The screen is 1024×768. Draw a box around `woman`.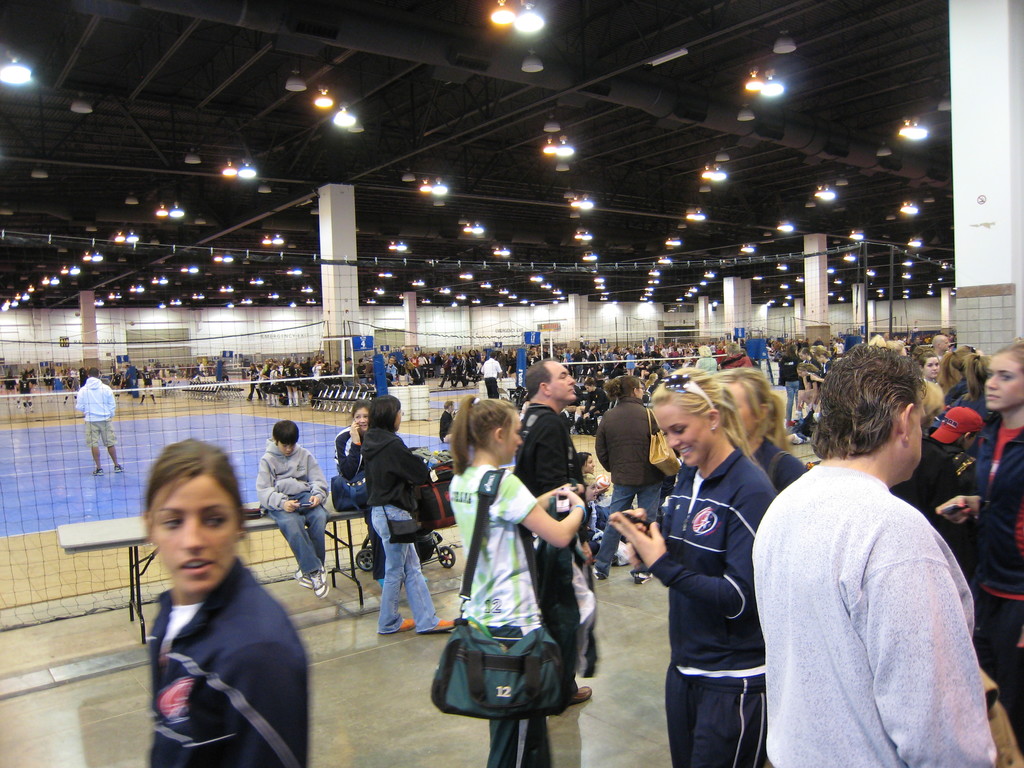
box(440, 411, 583, 760).
